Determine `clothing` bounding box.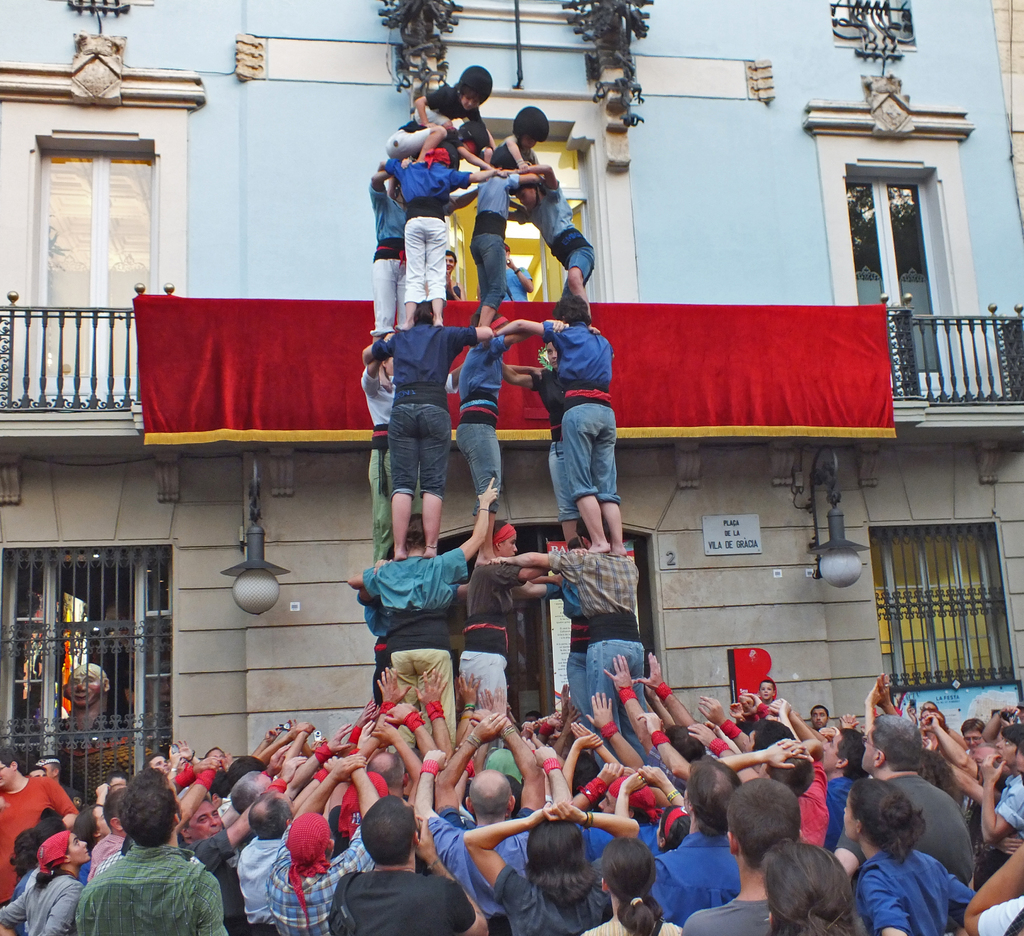
Determined: bbox(412, 815, 531, 935).
